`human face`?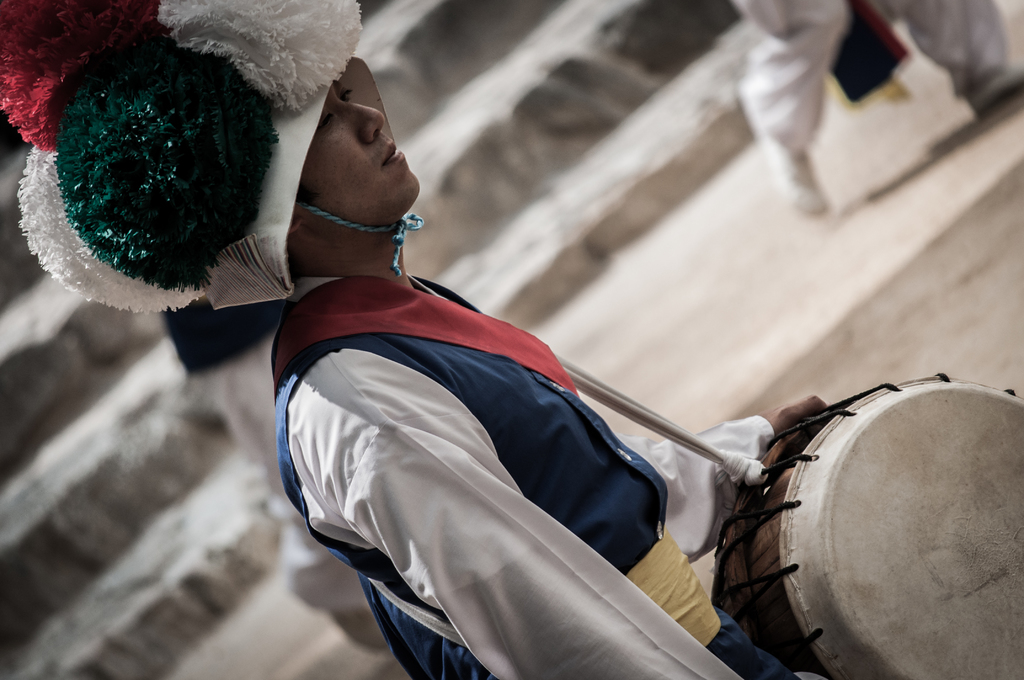
crop(301, 77, 420, 249)
